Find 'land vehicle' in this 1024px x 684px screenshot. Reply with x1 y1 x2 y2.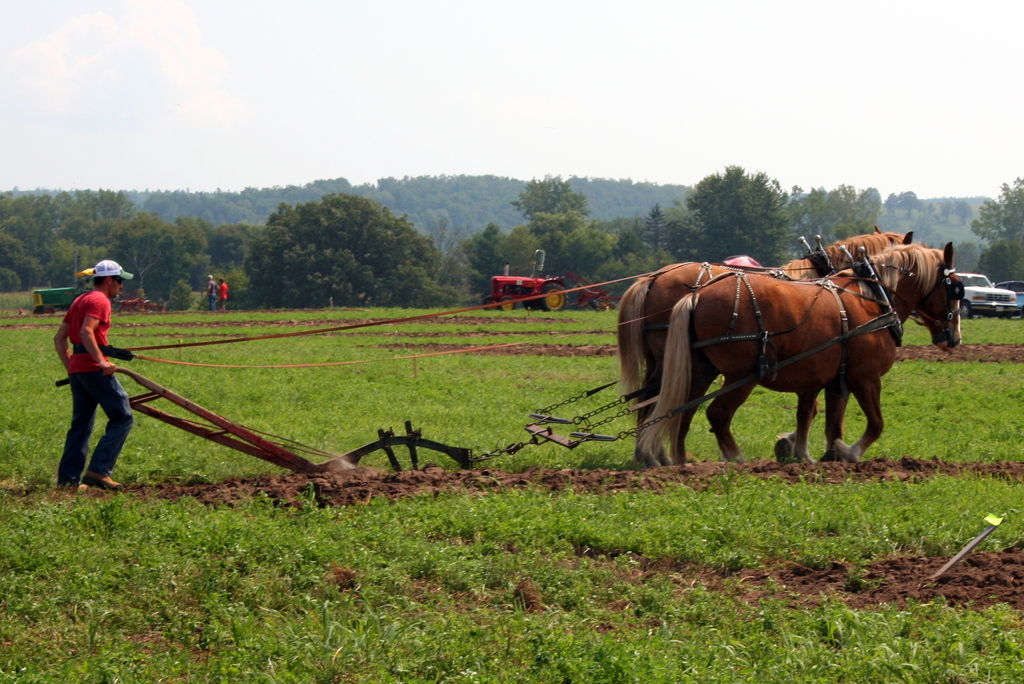
994 282 1023 318.
